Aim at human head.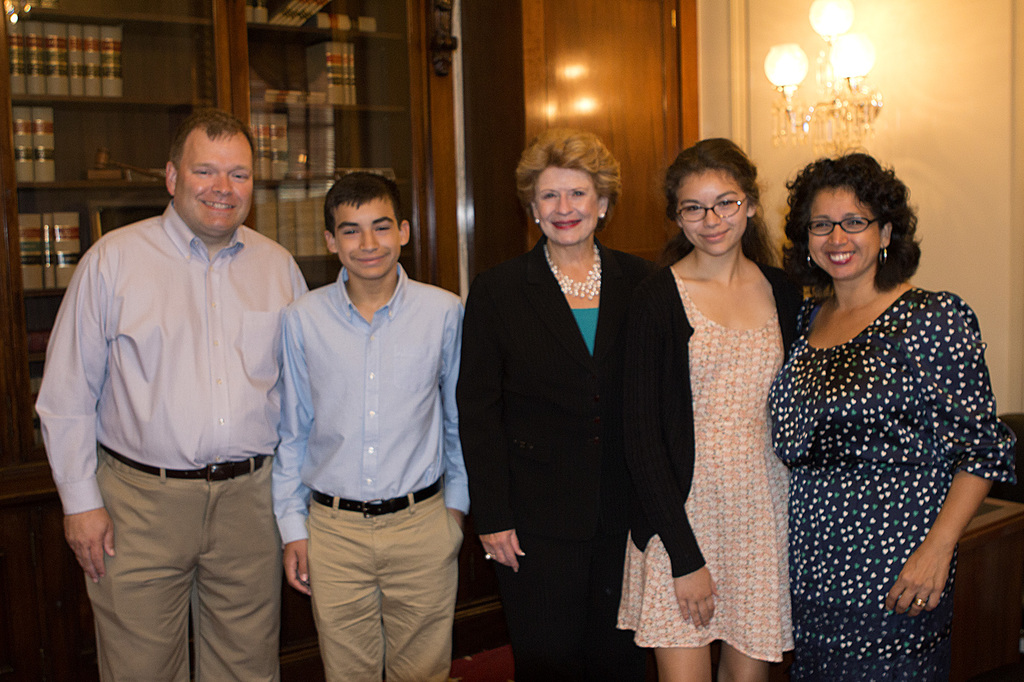
Aimed at <bbox>665, 133, 760, 257</bbox>.
